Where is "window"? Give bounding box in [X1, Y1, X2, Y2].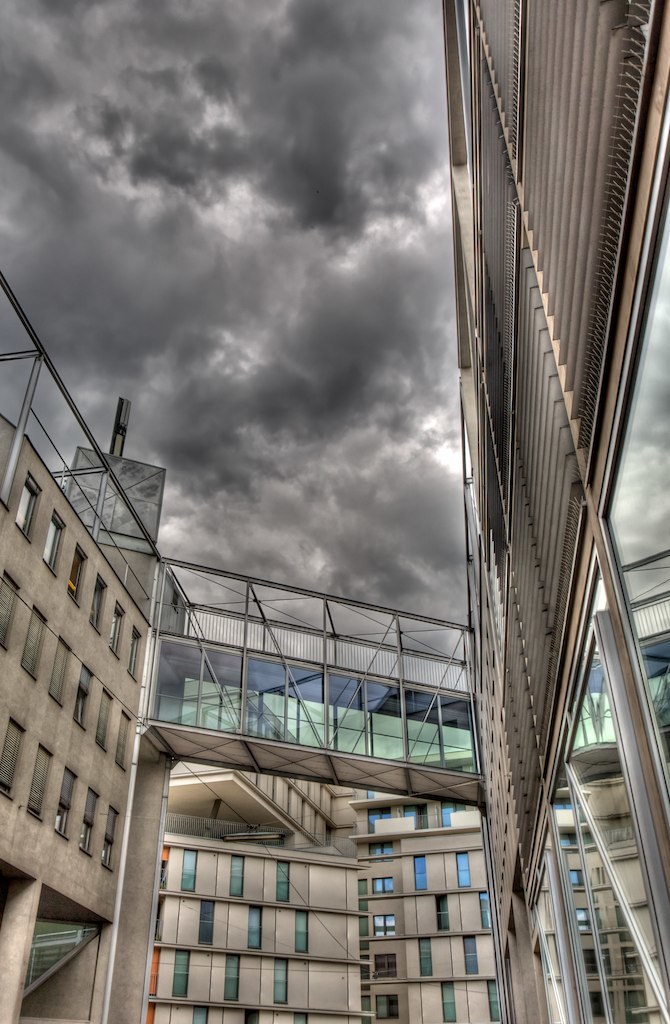
[363, 810, 388, 831].
